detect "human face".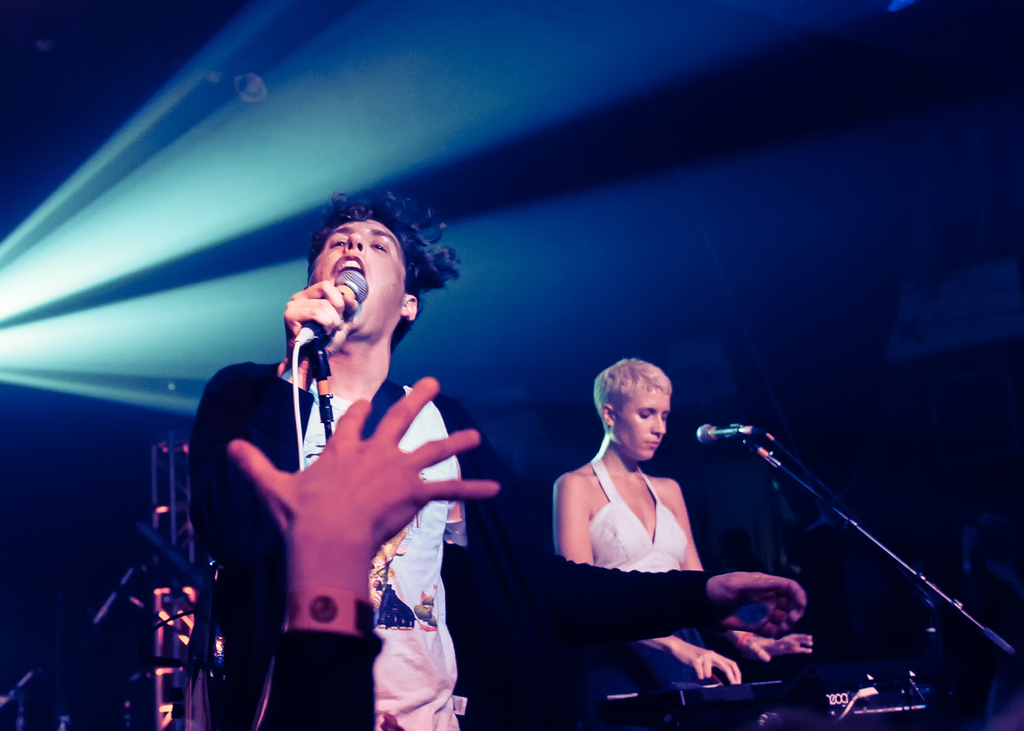
Detected at bbox(312, 215, 408, 338).
